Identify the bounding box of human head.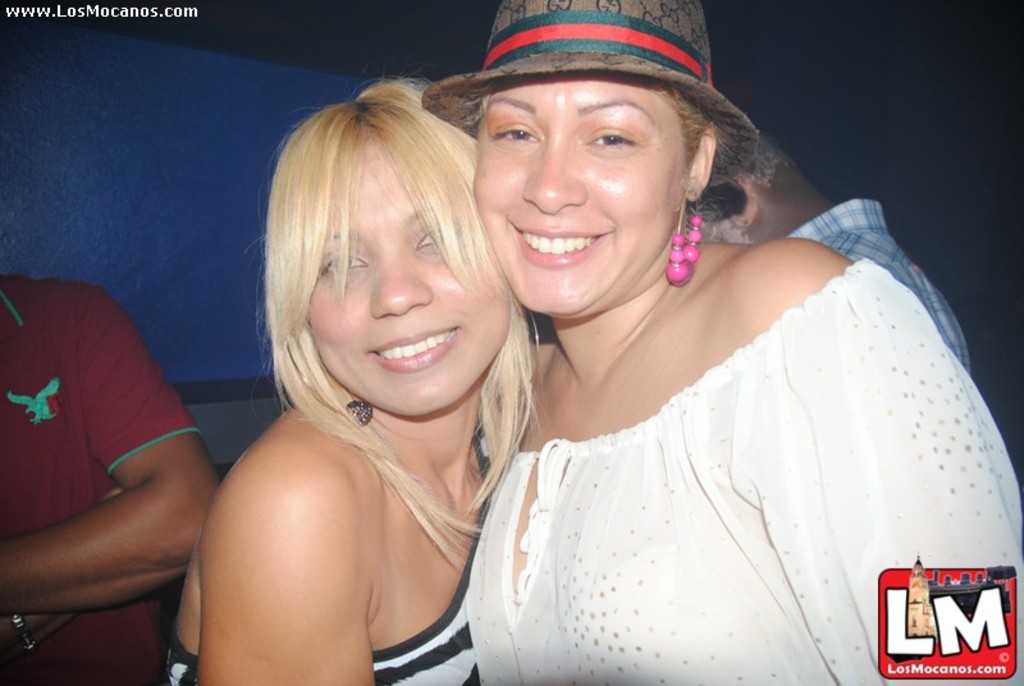
242:70:540:416.
